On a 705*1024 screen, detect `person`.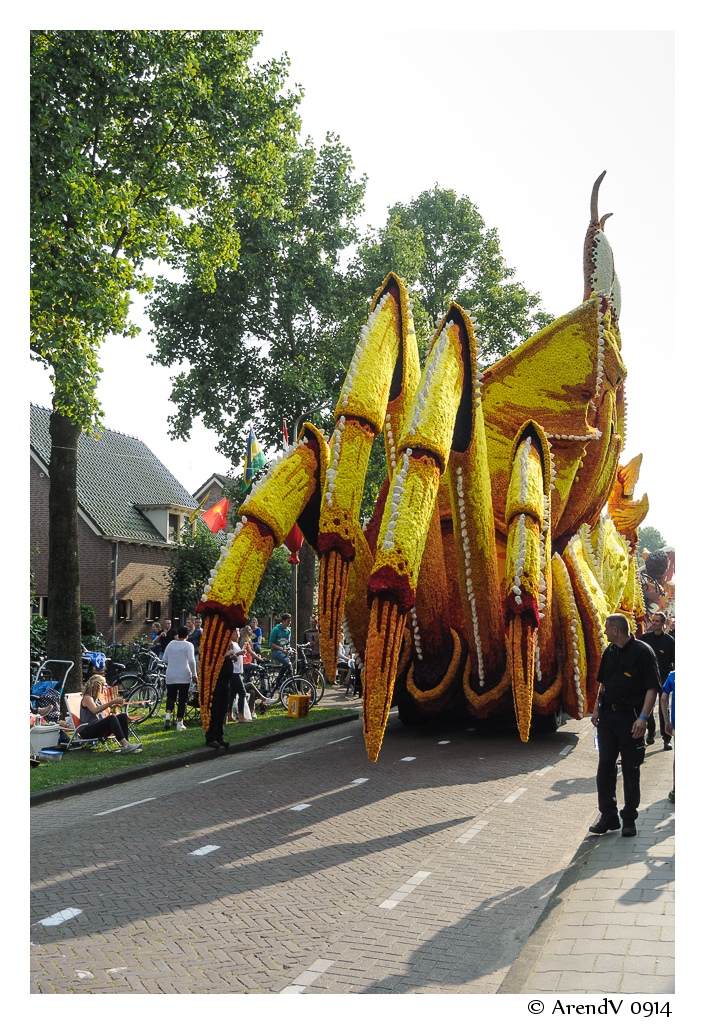
x1=161, y1=624, x2=198, y2=730.
